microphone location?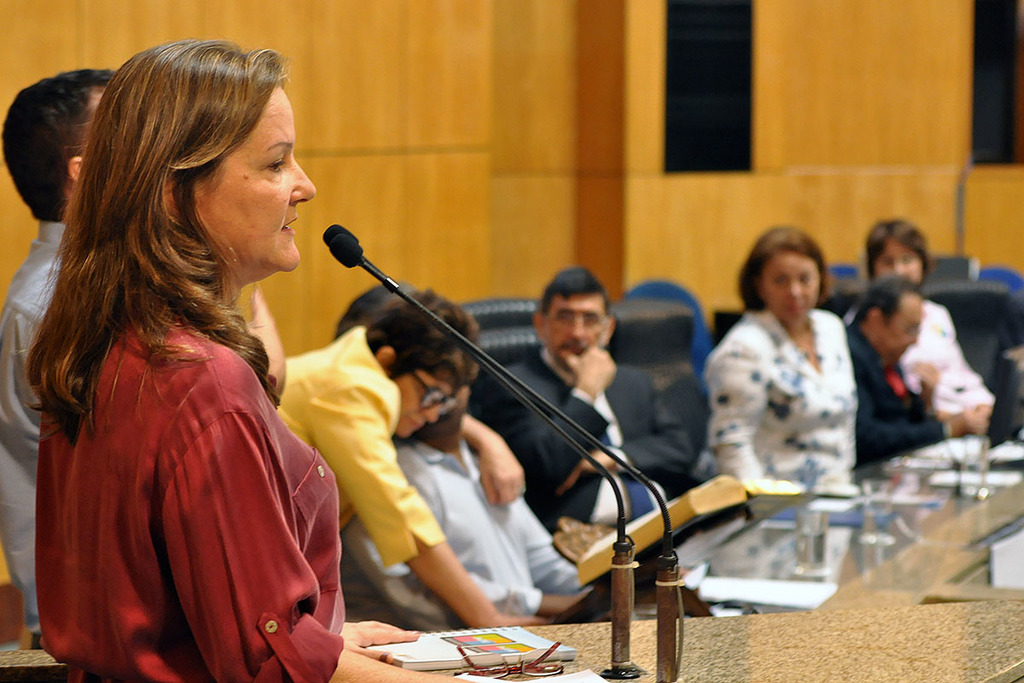
{"left": 321, "top": 223, "right": 641, "bottom": 680}
